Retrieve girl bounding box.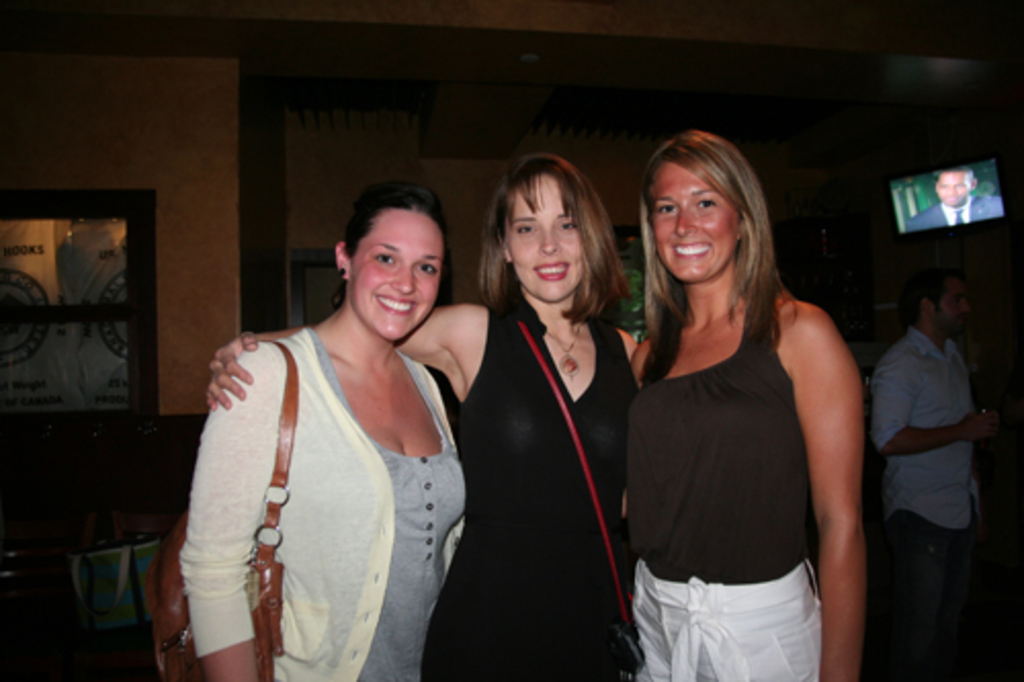
Bounding box: {"x1": 180, "y1": 184, "x2": 465, "y2": 680}.
